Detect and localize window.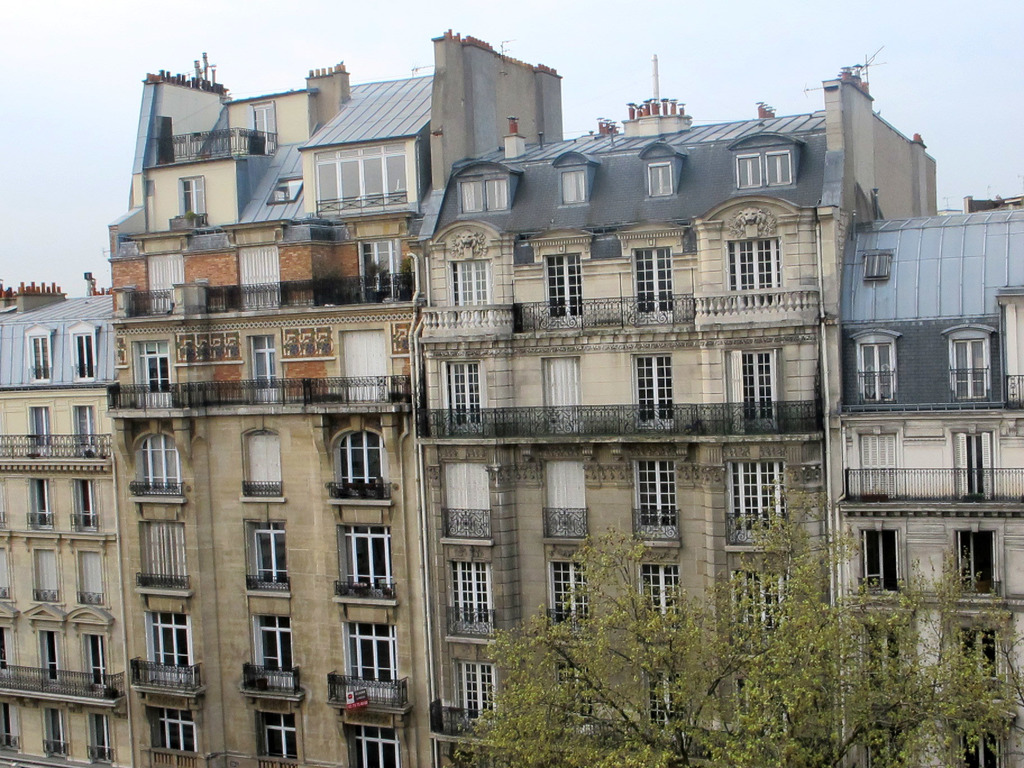
Localized at Rect(29, 405, 50, 452).
